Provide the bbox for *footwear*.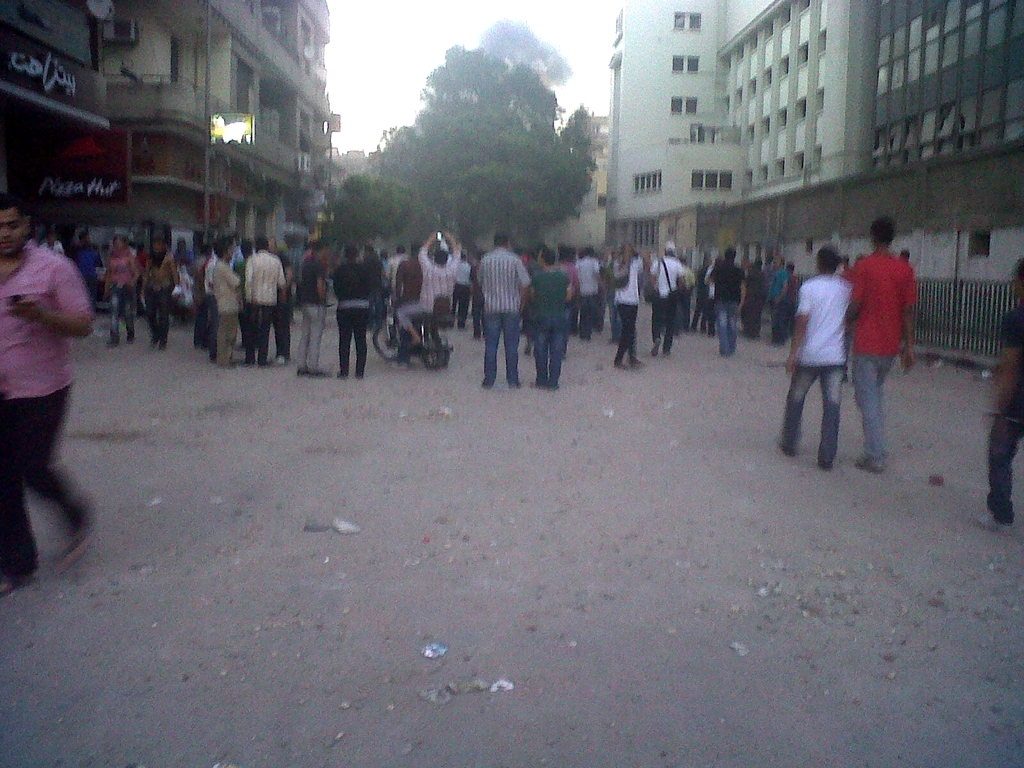
detection(650, 343, 656, 353).
